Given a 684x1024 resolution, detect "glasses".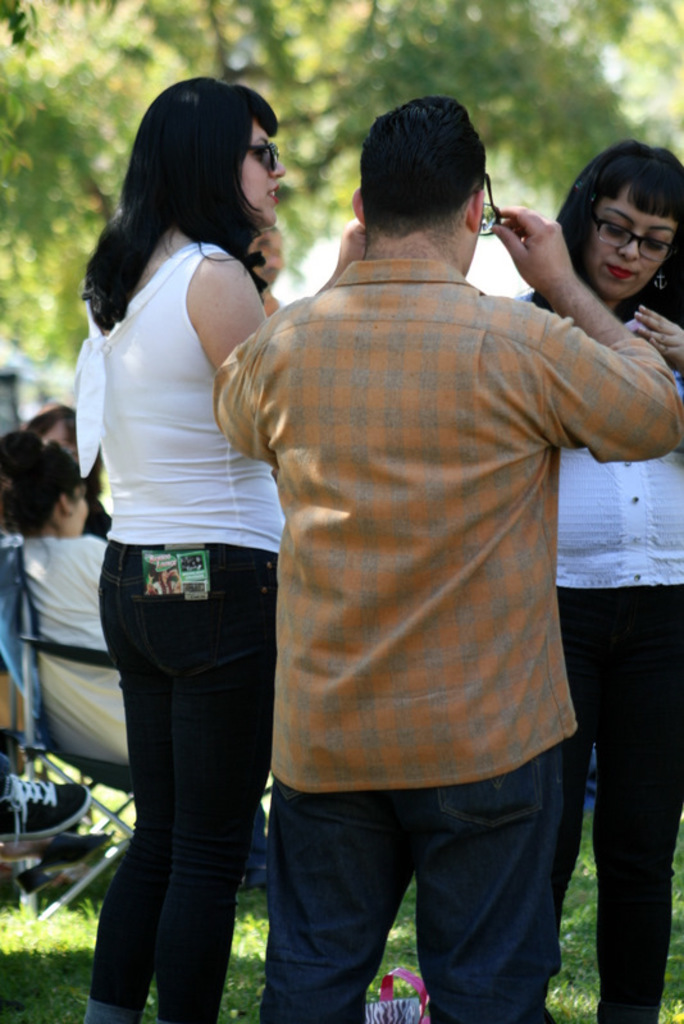
(left=596, top=212, right=683, bottom=264).
